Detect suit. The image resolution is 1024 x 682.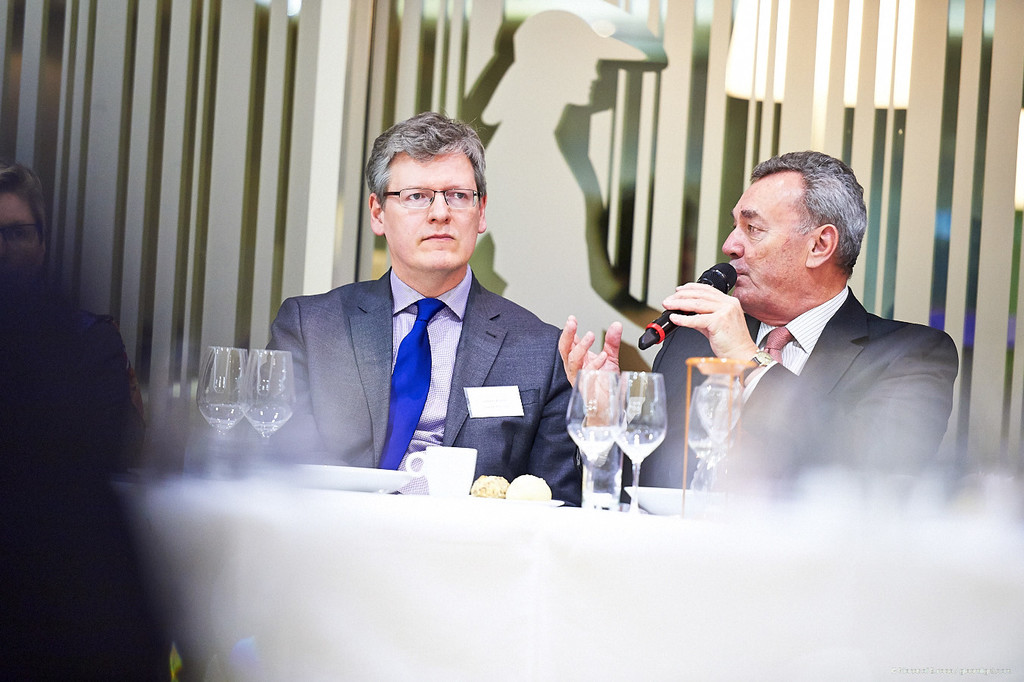
[580, 282, 962, 502].
